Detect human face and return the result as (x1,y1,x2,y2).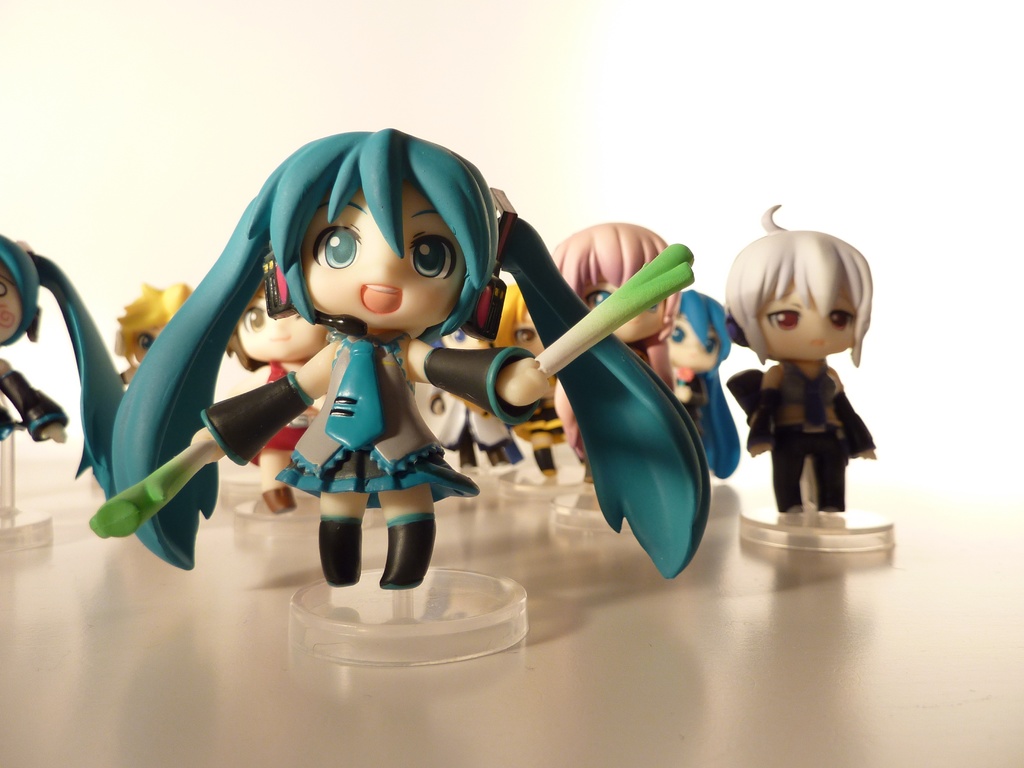
(3,264,26,351).
